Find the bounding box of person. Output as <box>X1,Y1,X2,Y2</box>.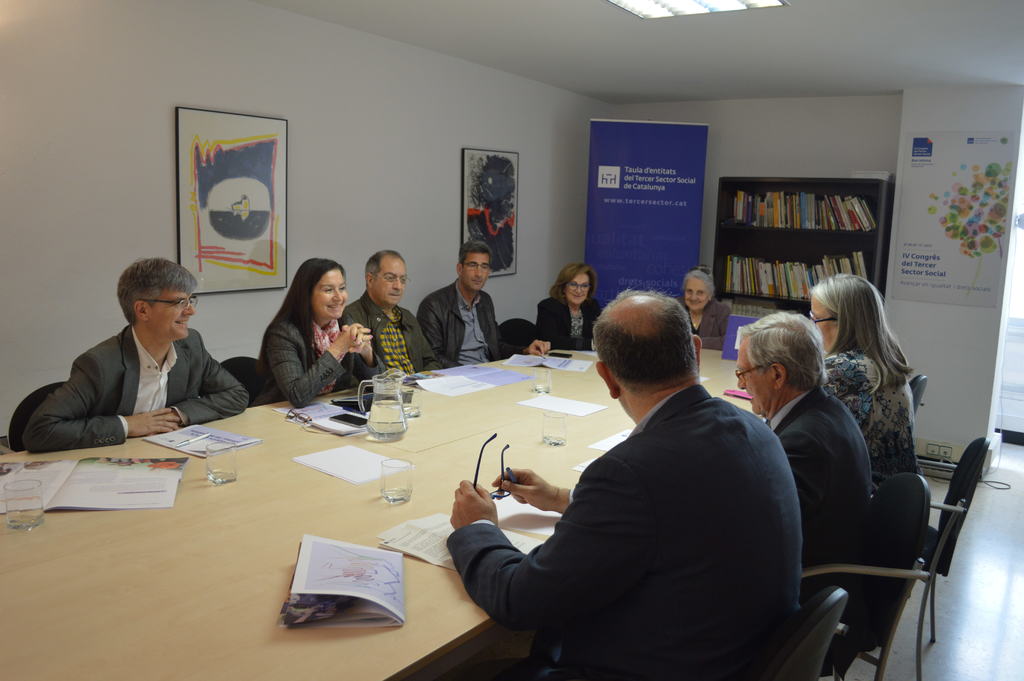
<box>726,300,874,574</box>.
